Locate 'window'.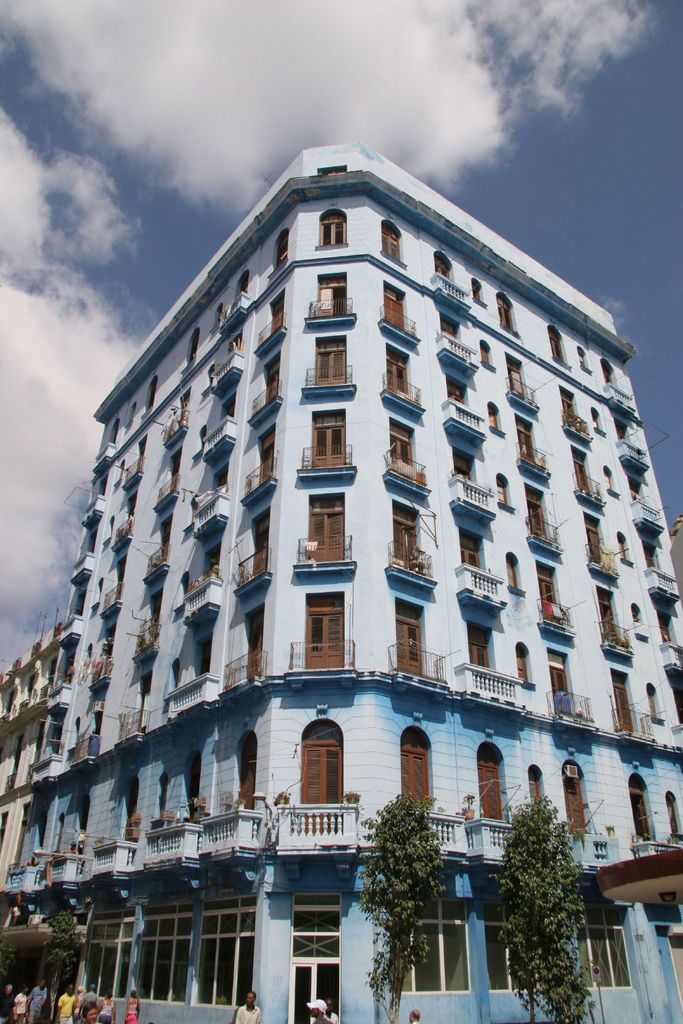
Bounding box: {"x1": 490, "y1": 406, "x2": 498, "y2": 430}.
